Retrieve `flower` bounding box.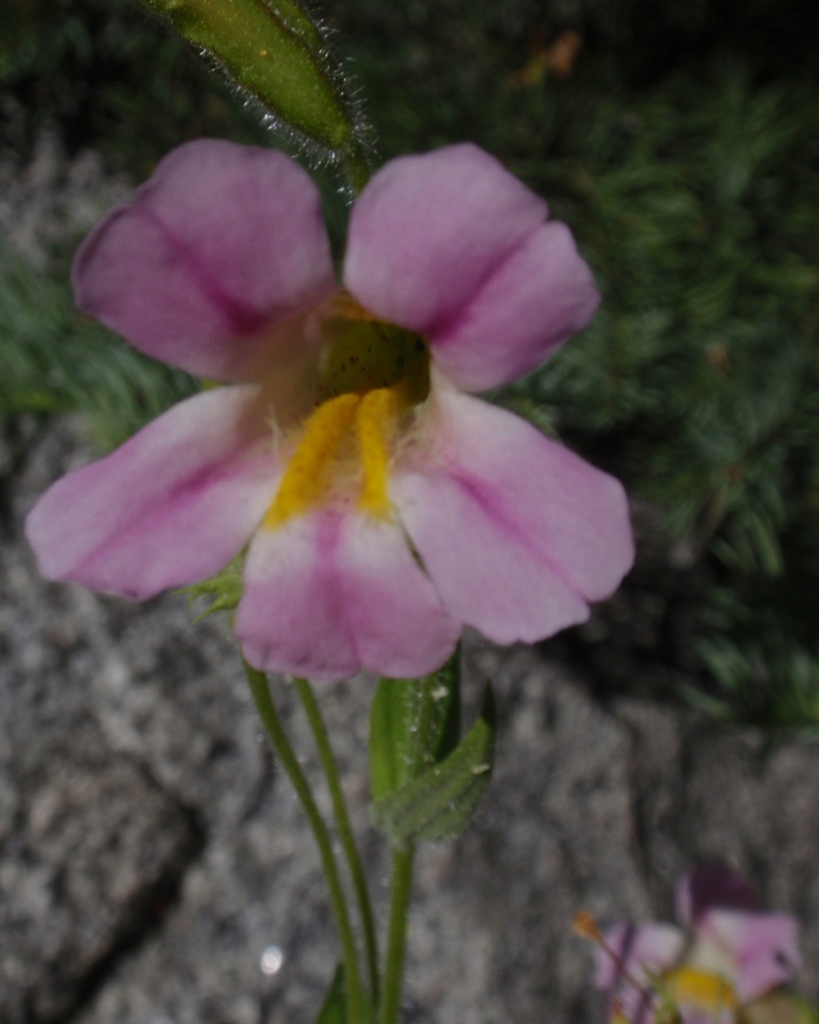
Bounding box: Rect(40, 105, 652, 724).
